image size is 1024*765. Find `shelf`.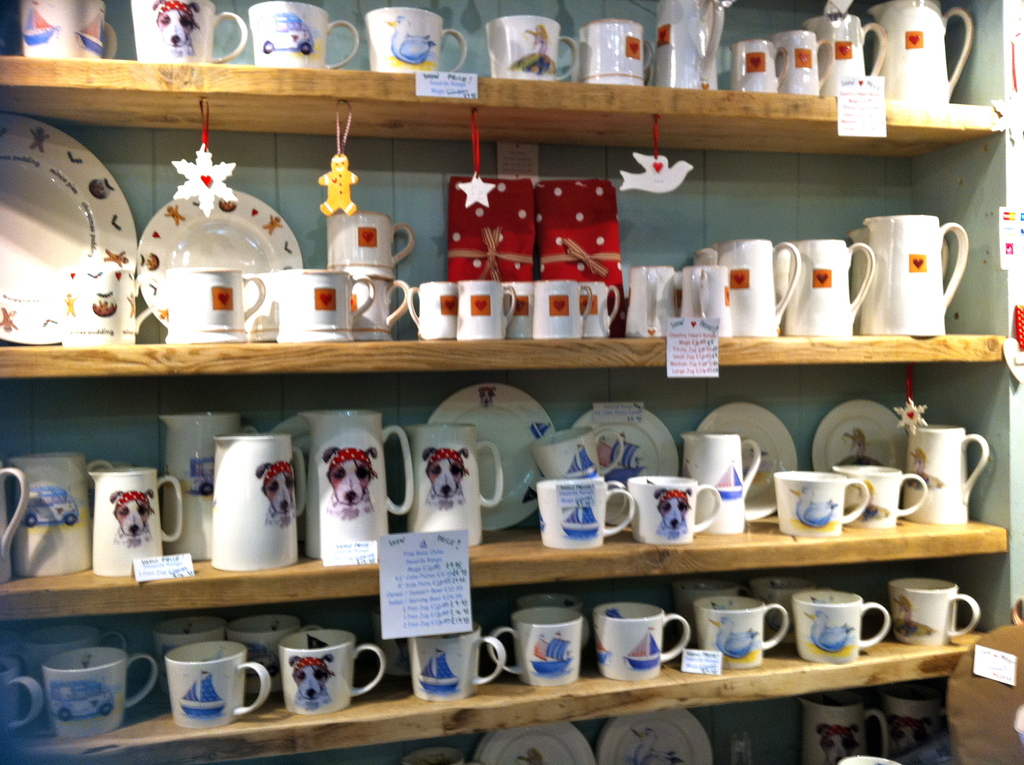
{"x1": 220, "y1": 712, "x2": 1023, "y2": 764}.
